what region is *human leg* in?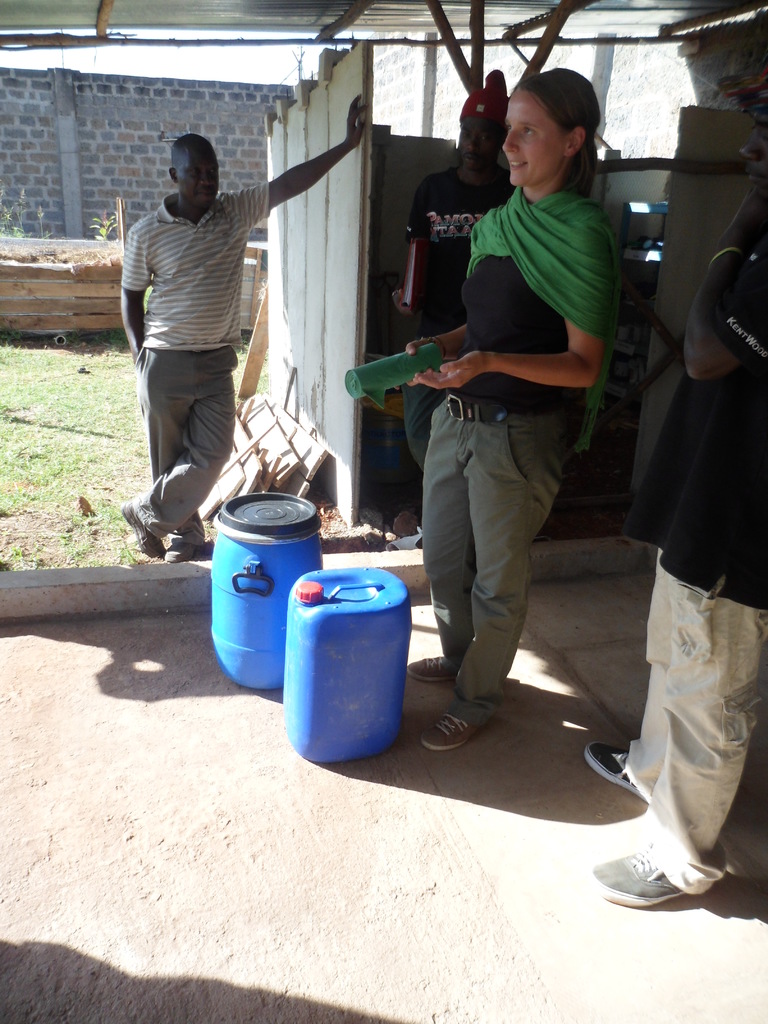
box=[138, 340, 202, 554].
